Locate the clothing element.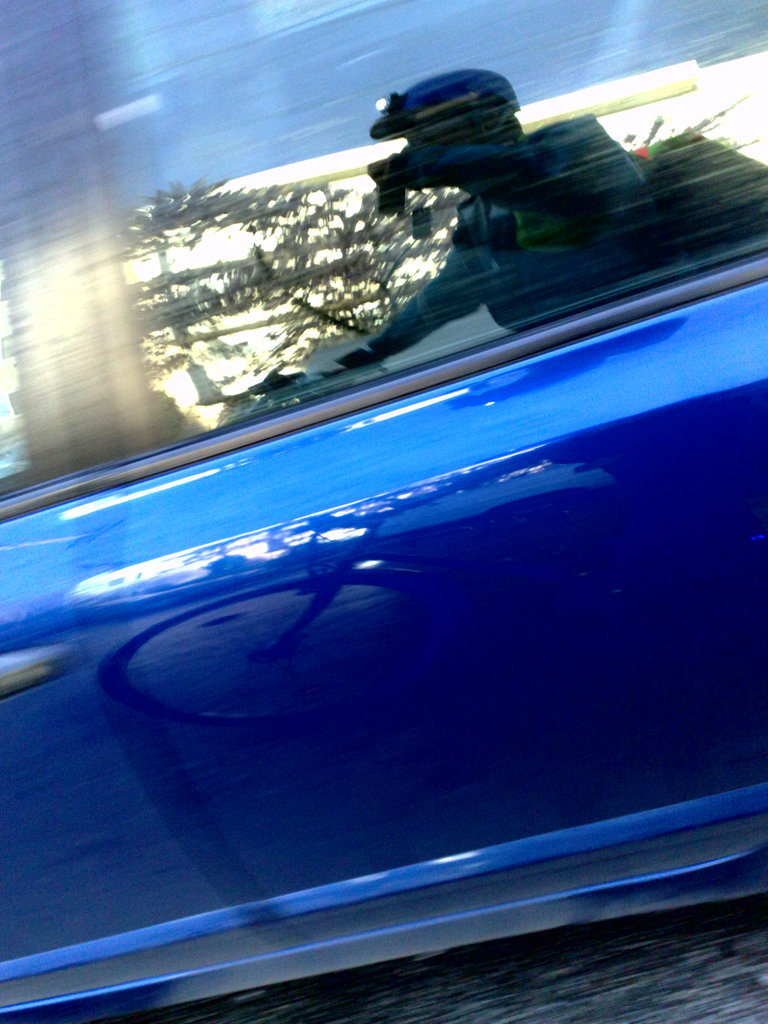
Element bbox: [325, 116, 701, 351].
